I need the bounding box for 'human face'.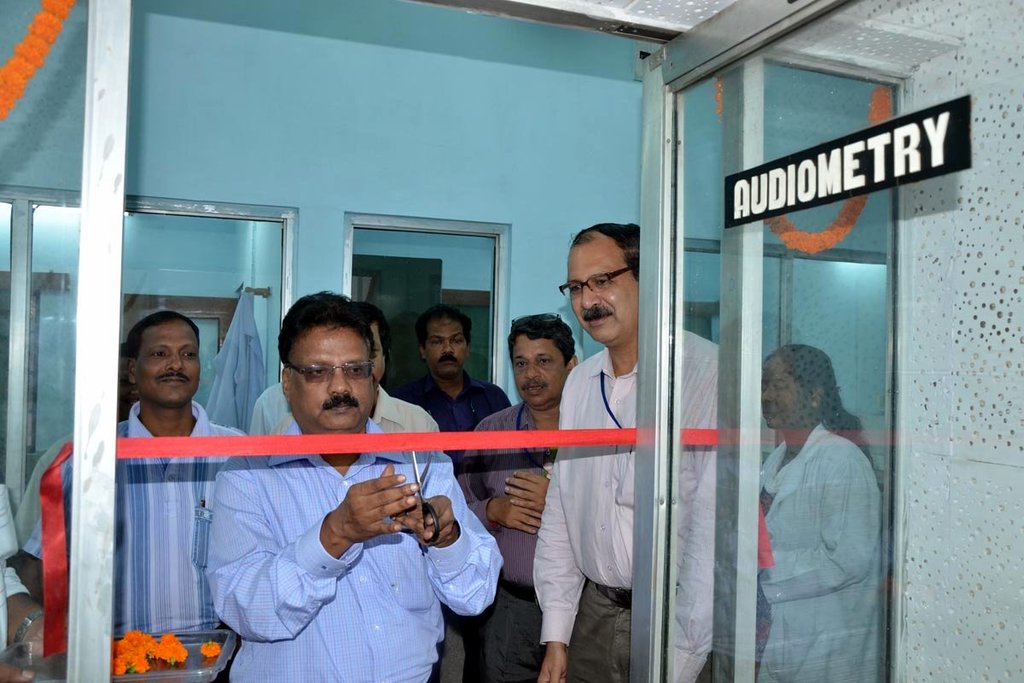
Here it is: pyautogui.locateOnScreen(511, 338, 566, 406).
